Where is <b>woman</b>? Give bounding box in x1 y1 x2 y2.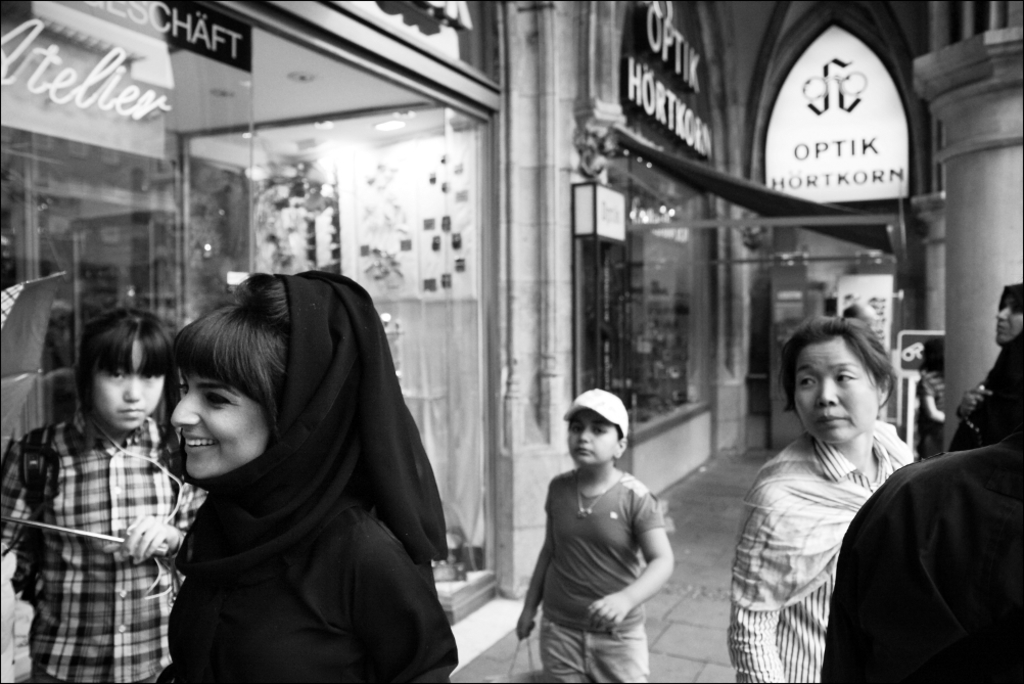
176 269 463 683.
